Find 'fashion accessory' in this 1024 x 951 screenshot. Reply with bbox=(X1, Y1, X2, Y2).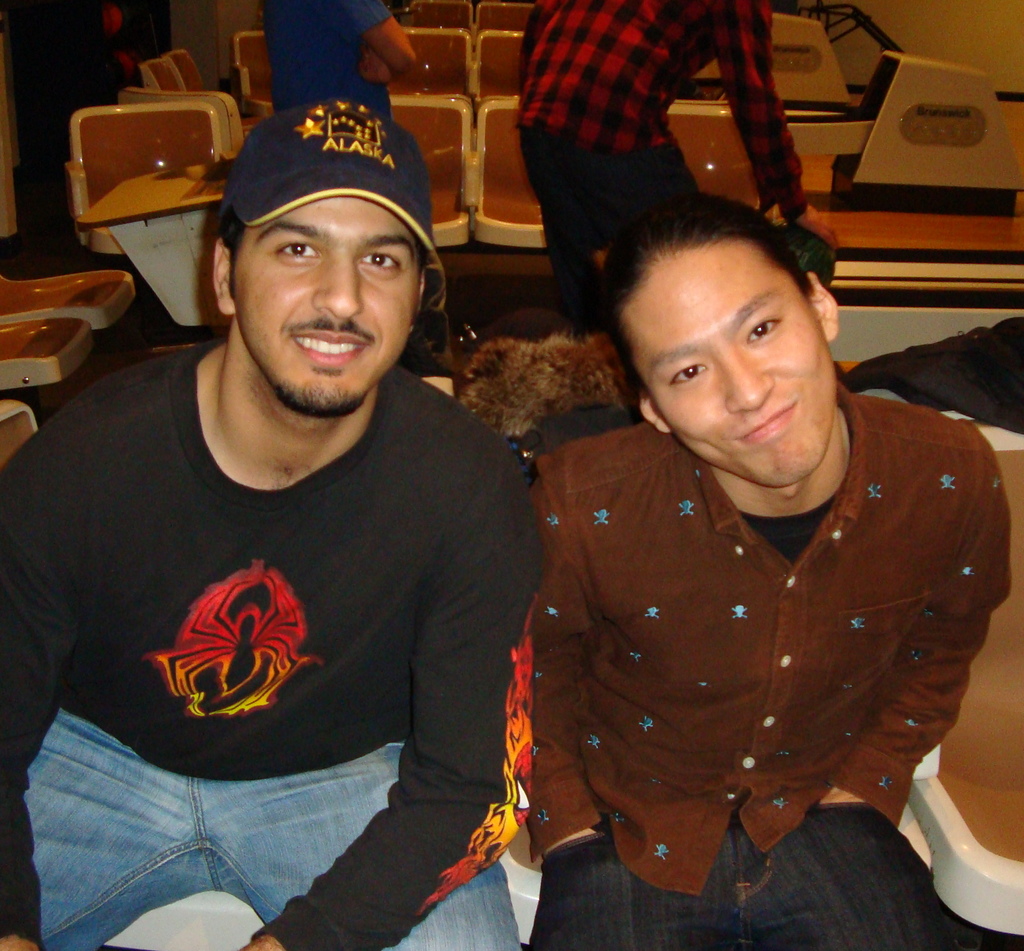
bbox=(218, 96, 433, 262).
